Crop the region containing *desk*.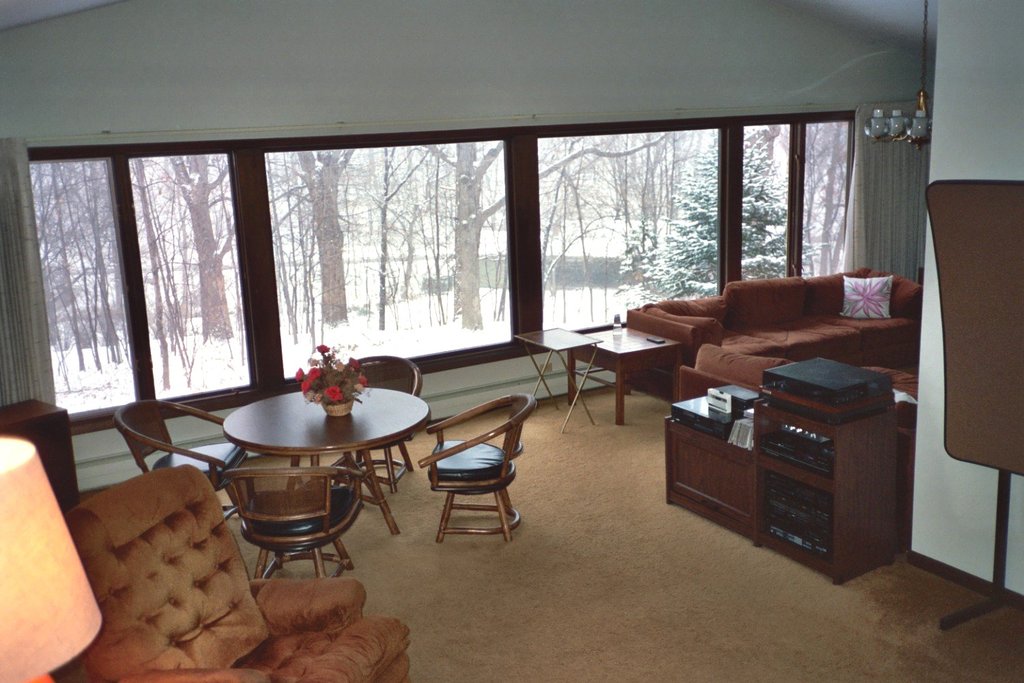
Crop region: x1=170 y1=381 x2=446 y2=576.
